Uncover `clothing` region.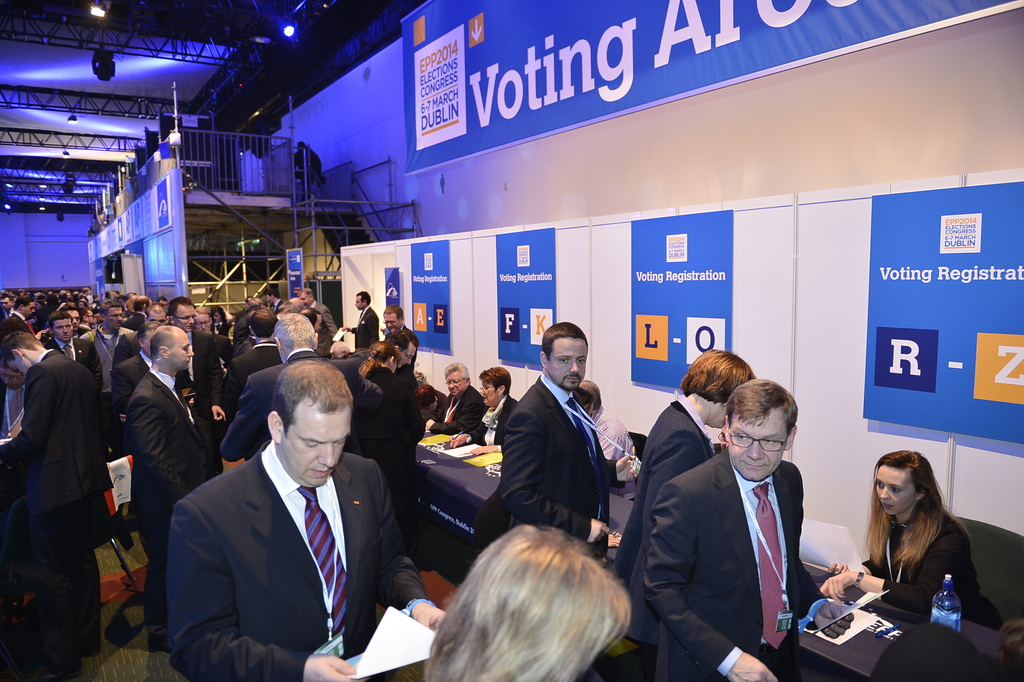
Uncovered: Rect(647, 469, 822, 681).
